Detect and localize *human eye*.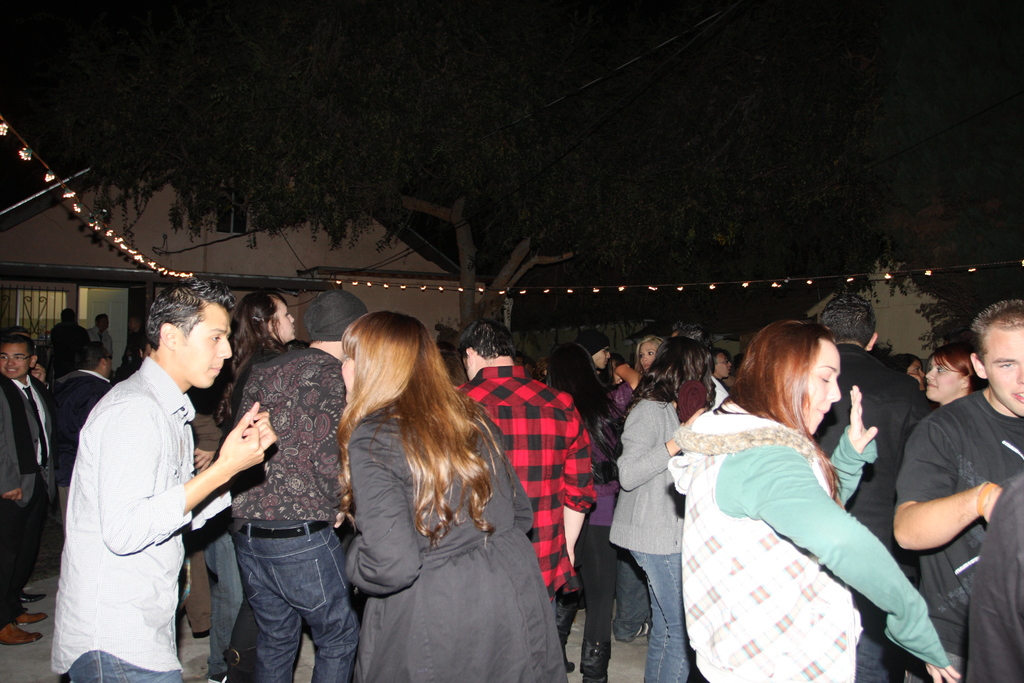
Localized at [left=996, top=358, right=1016, bottom=370].
